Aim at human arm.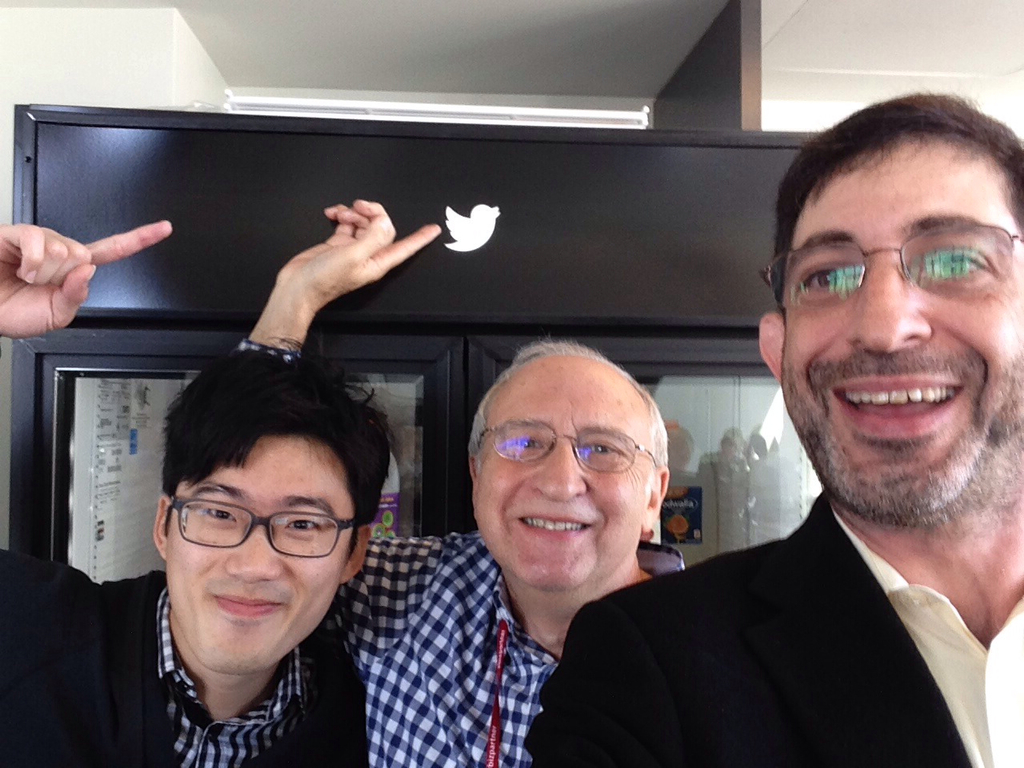
Aimed at 528, 546, 800, 767.
